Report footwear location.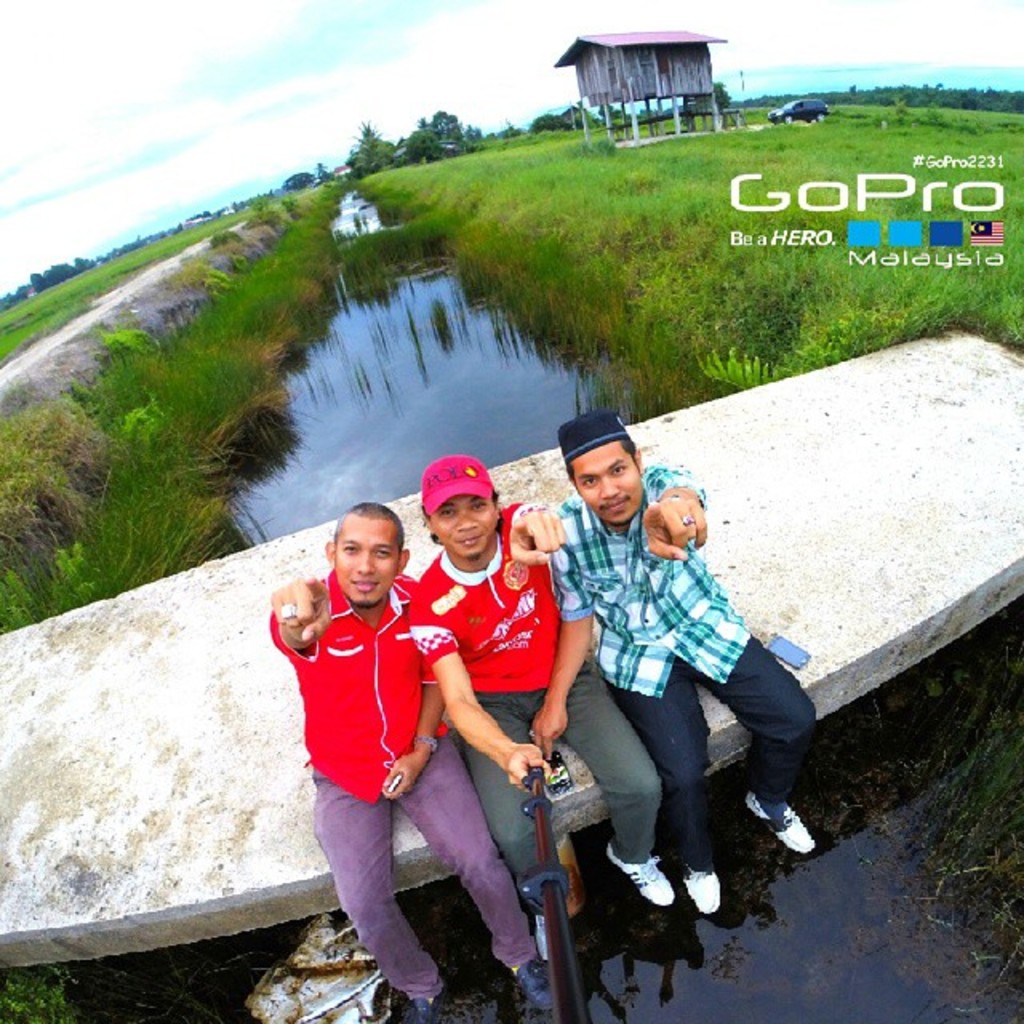
Report: x1=408, y1=990, x2=453, y2=1021.
